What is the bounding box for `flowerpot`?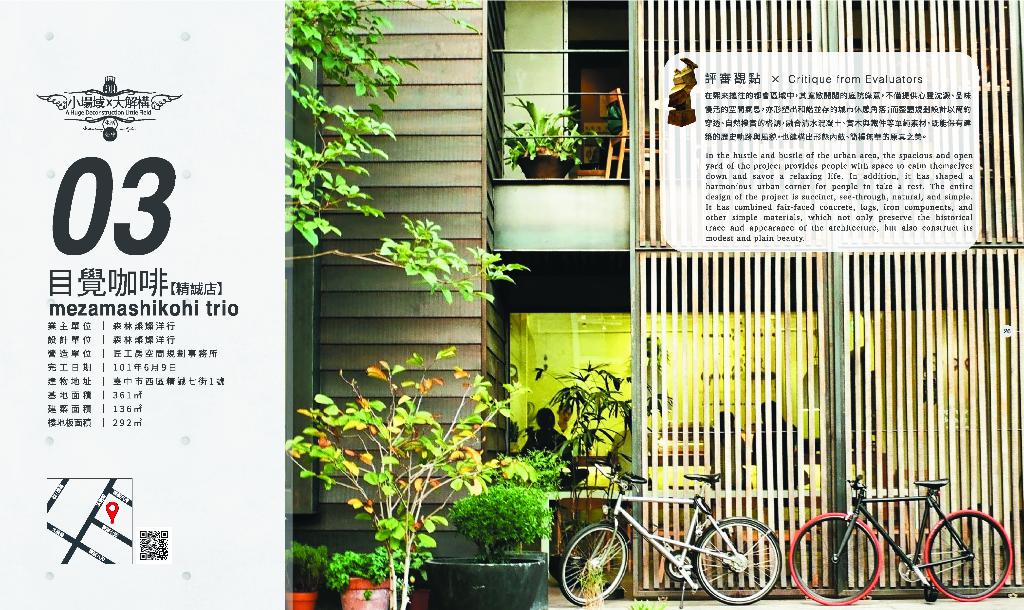
(290,586,321,609).
